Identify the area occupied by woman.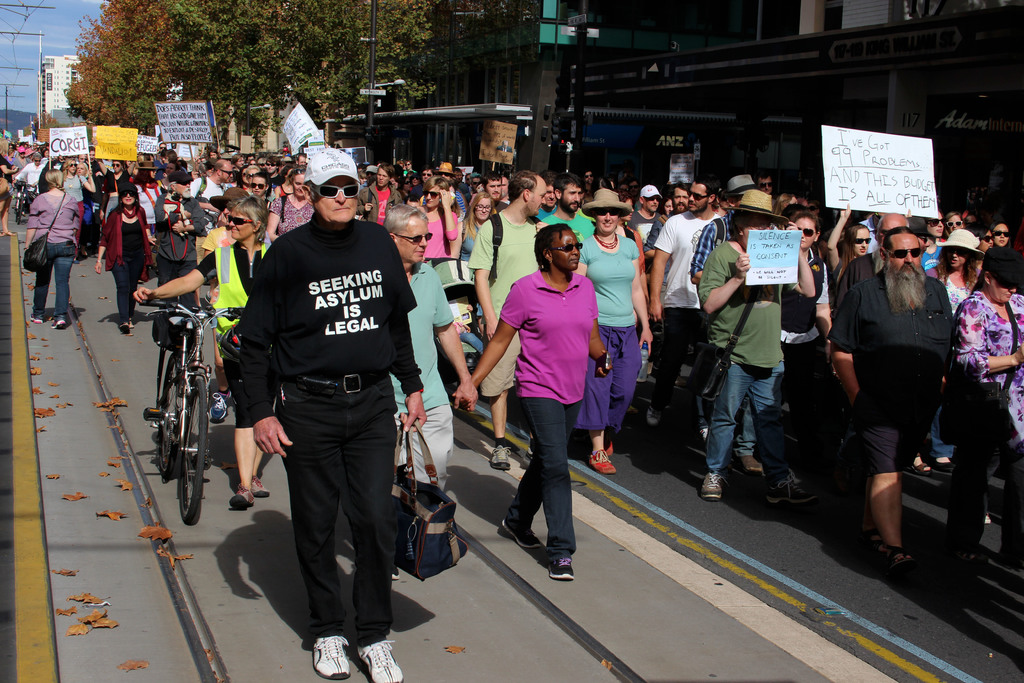
Area: x1=95, y1=184, x2=162, y2=334.
